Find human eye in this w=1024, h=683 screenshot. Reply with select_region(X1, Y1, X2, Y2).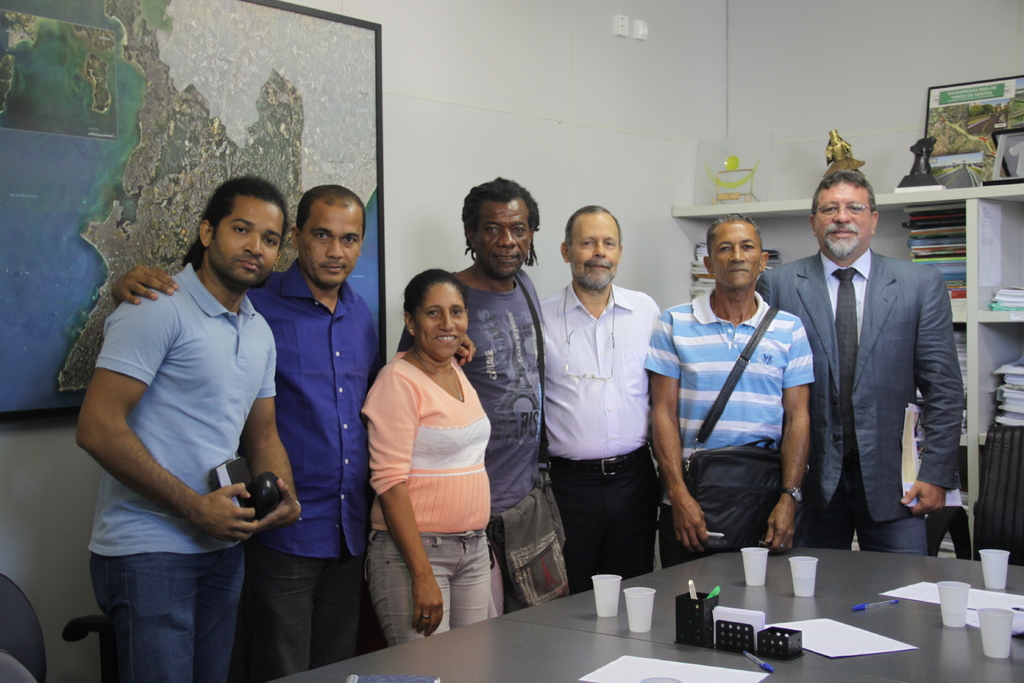
select_region(720, 243, 732, 251).
